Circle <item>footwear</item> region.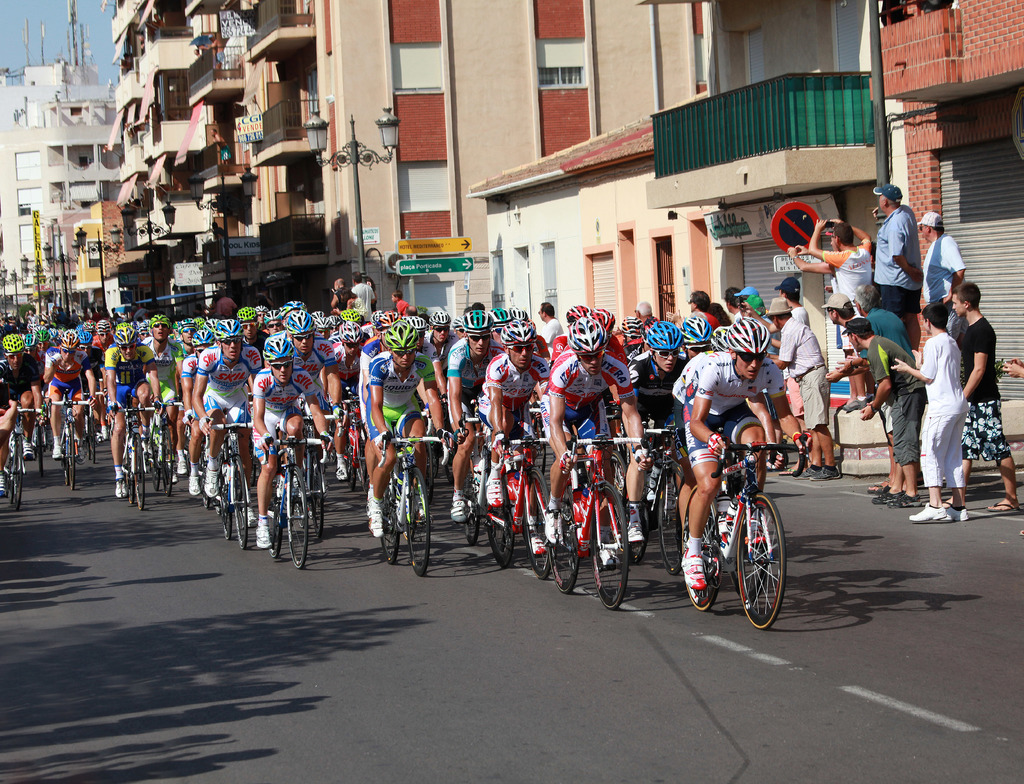
Region: box=[410, 489, 426, 532].
